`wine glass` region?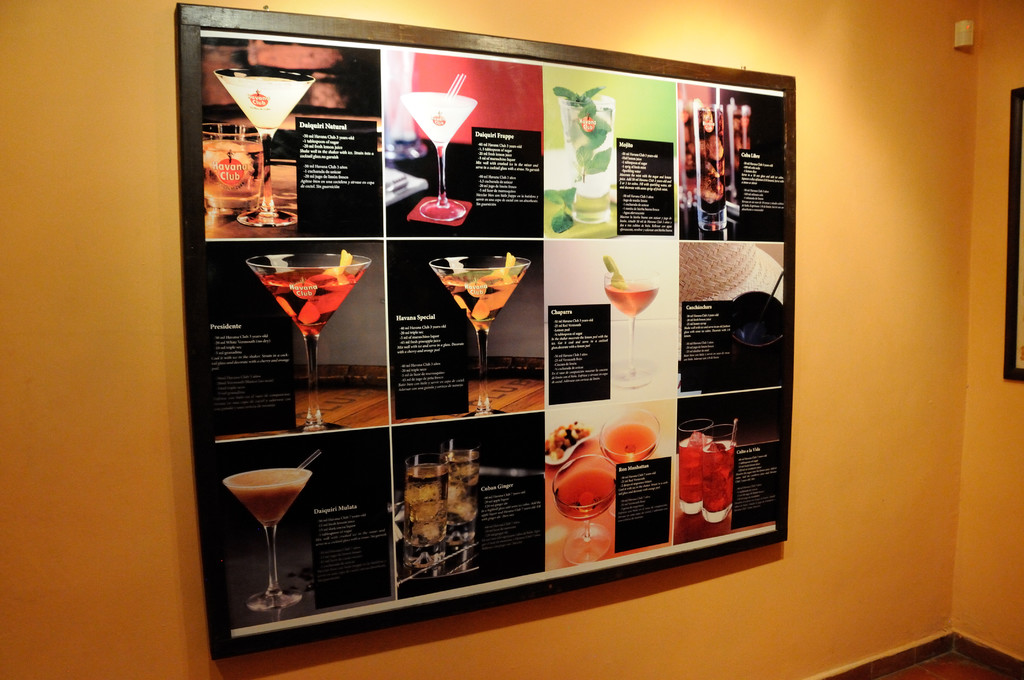
locate(212, 69, 316, 230)
